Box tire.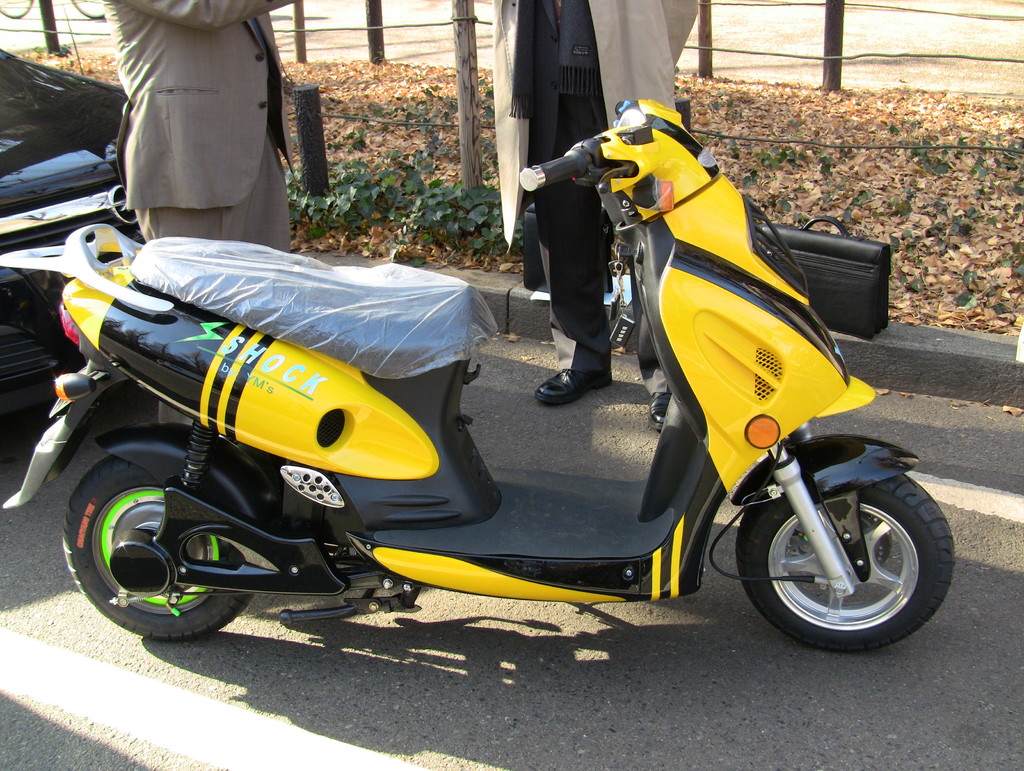
730, 439, 940, 644.
